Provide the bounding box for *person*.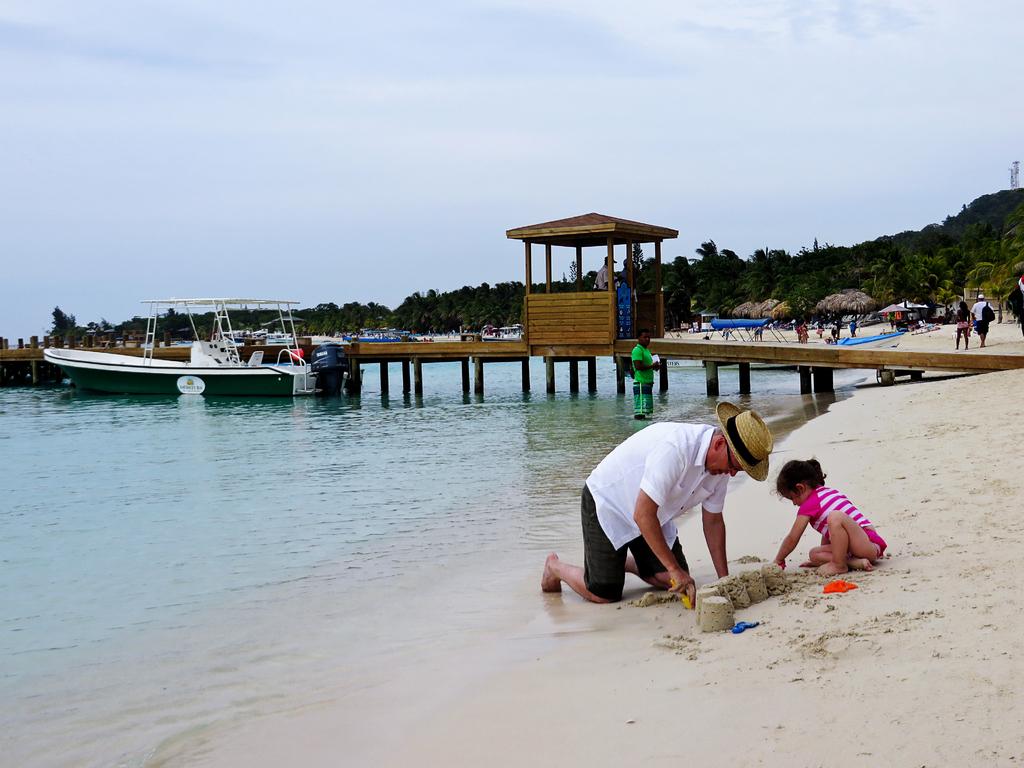
Rect(778, 437, 887, 594).
